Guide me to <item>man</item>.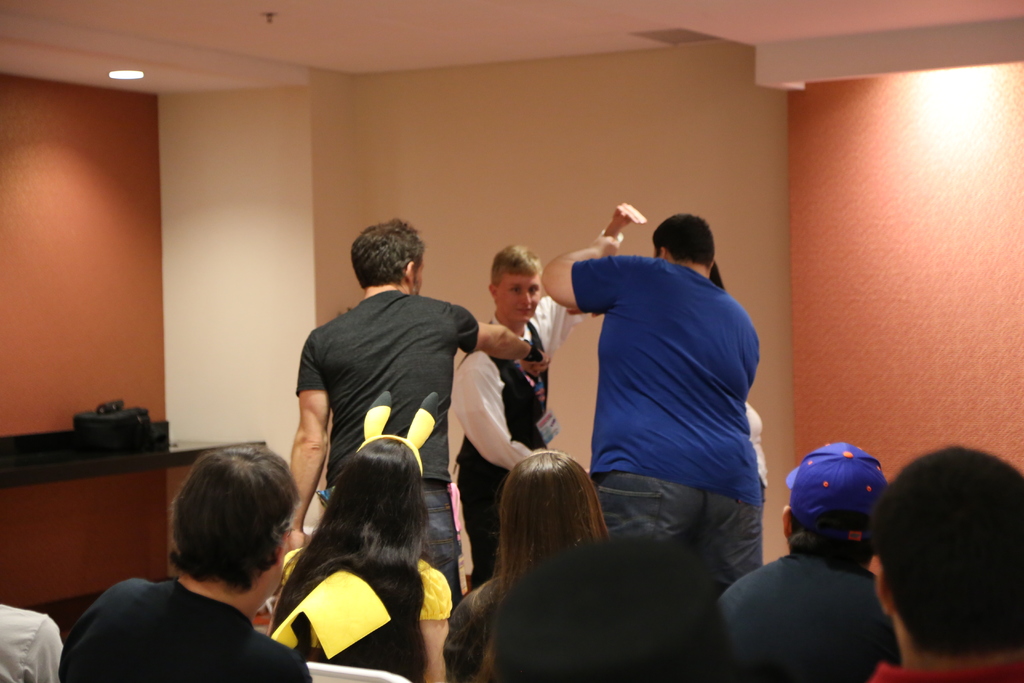
Guidance: <bbox>712, 443, 897, 682</bbox>.
